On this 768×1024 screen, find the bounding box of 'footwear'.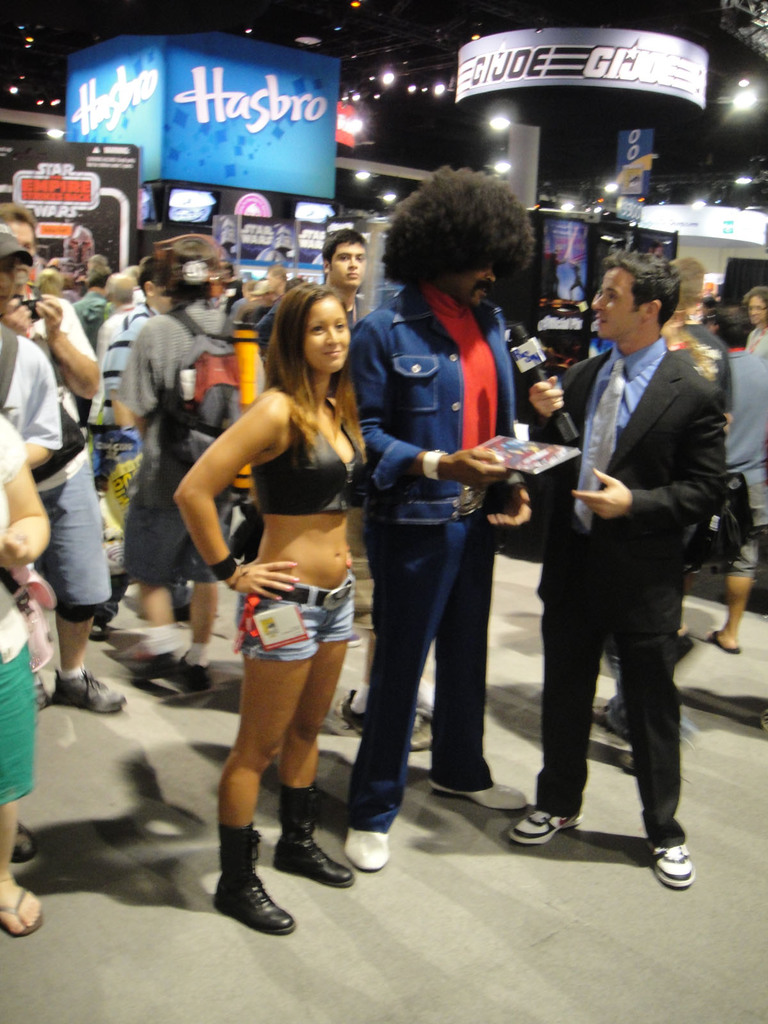
Bounding box: bbox=[430, 780, 530, 811].
